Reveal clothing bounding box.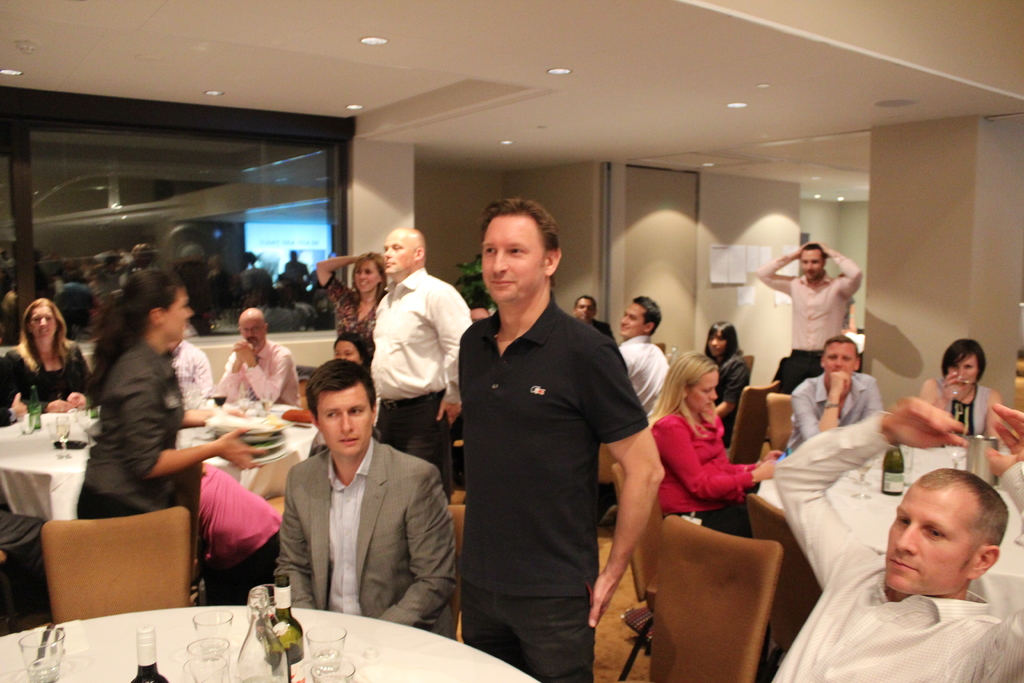
Revealed: bbox=[192, 453, 289, 597].
